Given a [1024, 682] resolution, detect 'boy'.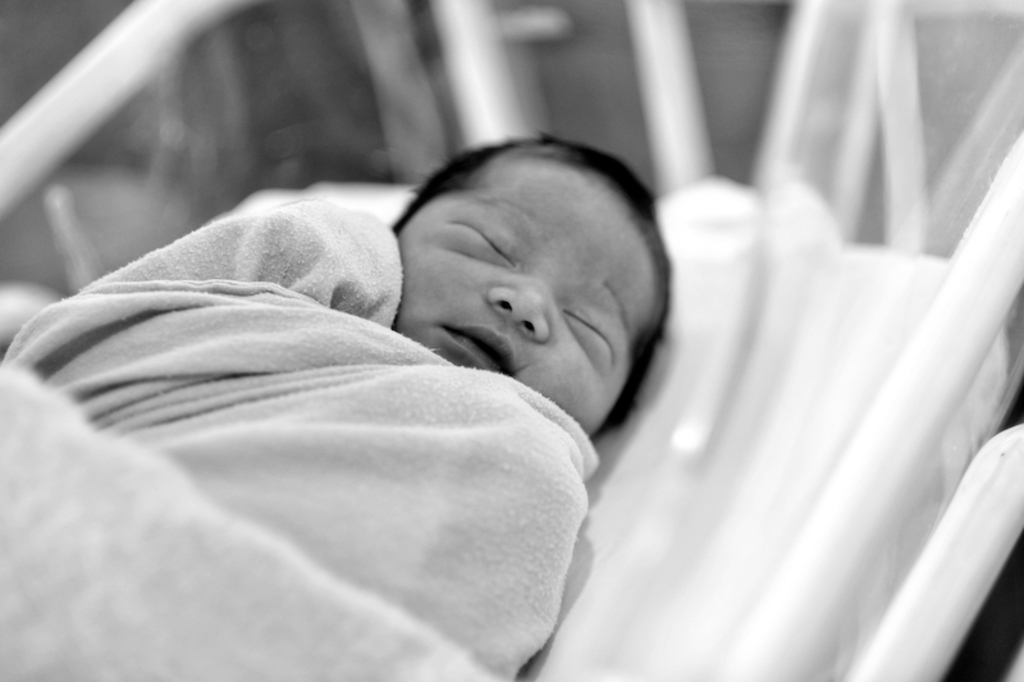
<bbox>10, 122, 668, 681</bbox>.
